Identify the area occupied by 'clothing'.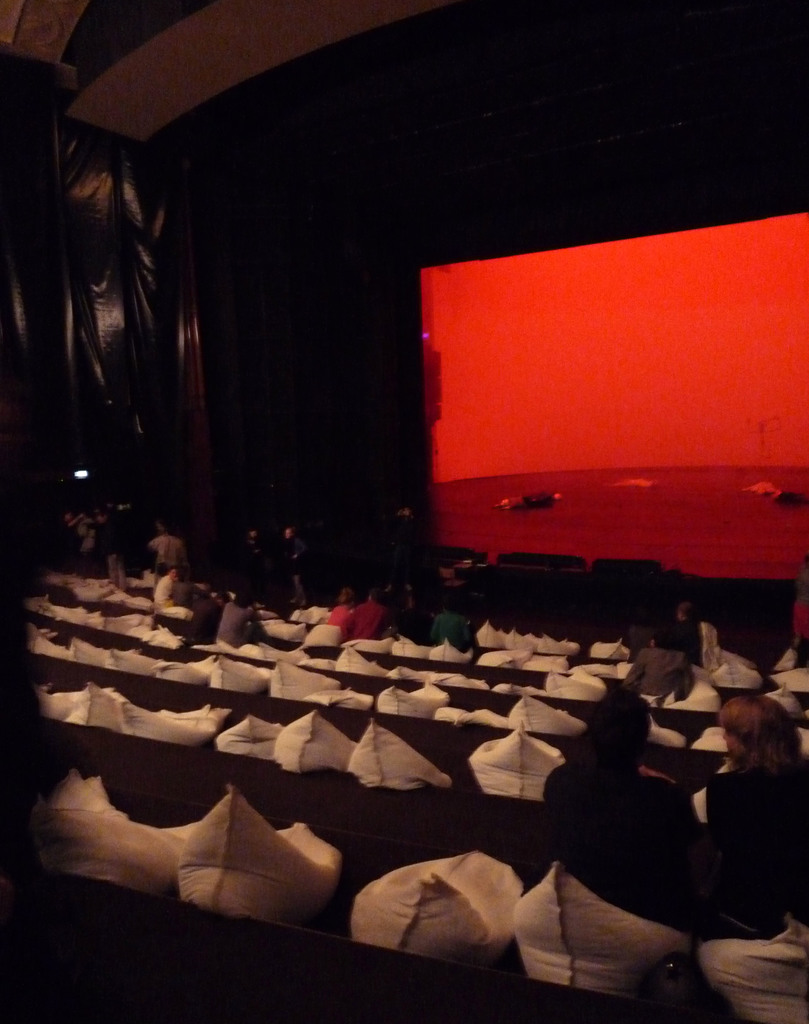
Area: [left=434, top=609, right=461, bottom=650].
